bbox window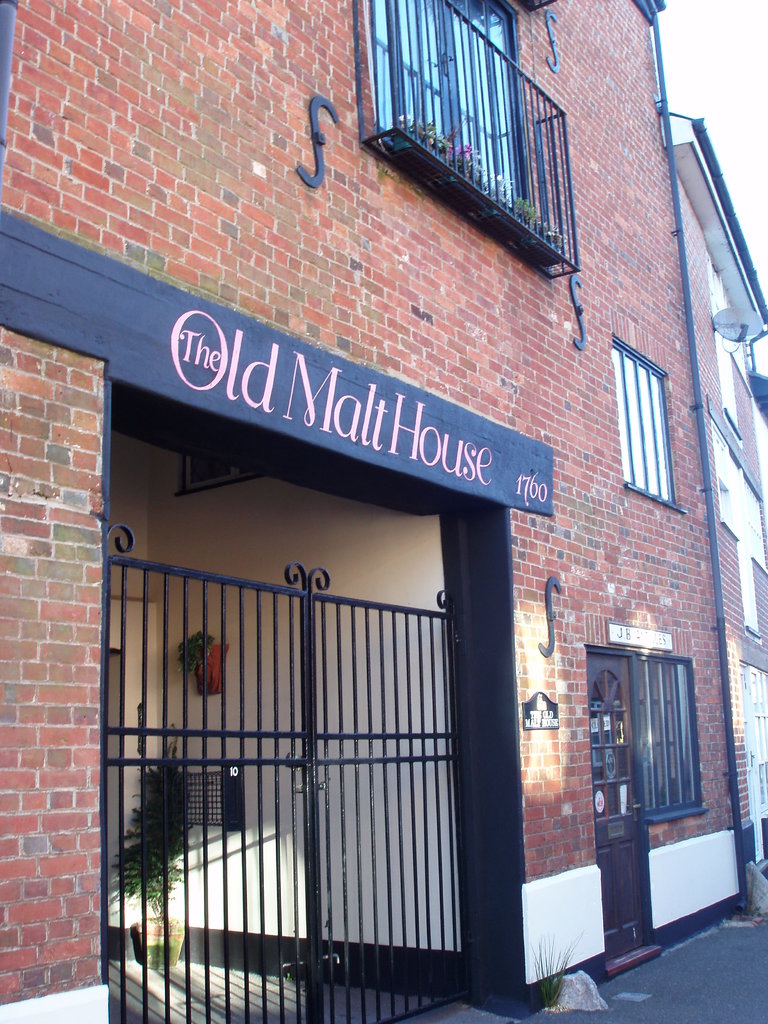
728, 353, 753, 467
